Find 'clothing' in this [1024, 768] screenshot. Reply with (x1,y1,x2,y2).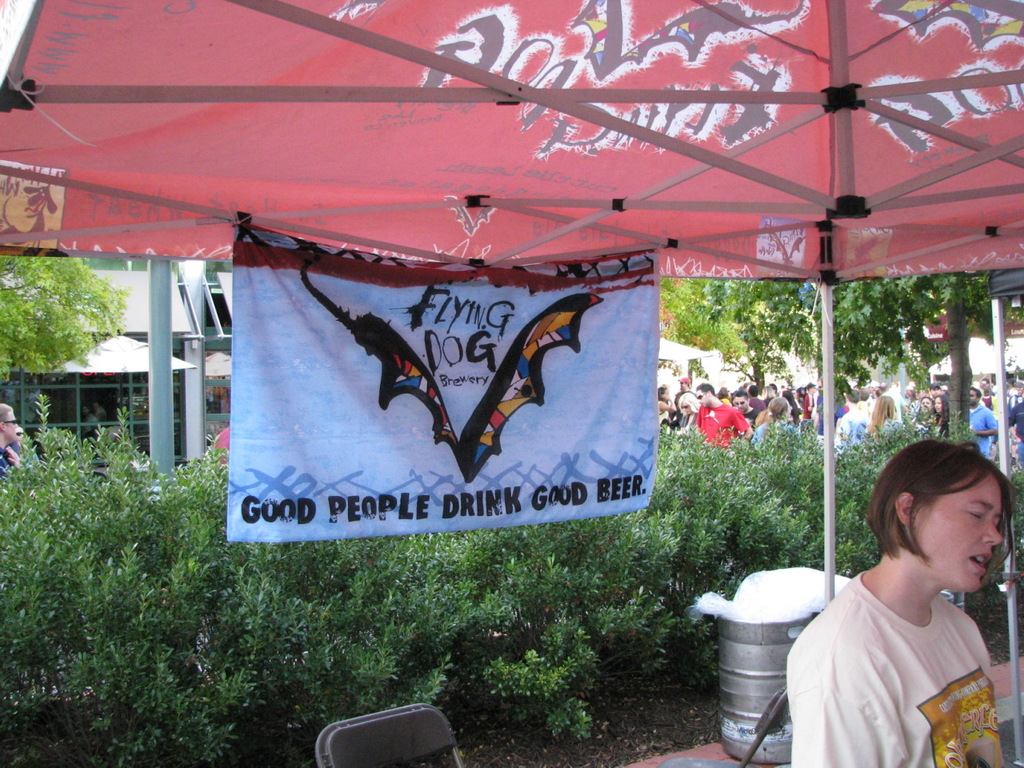
(746,390,768,410).
